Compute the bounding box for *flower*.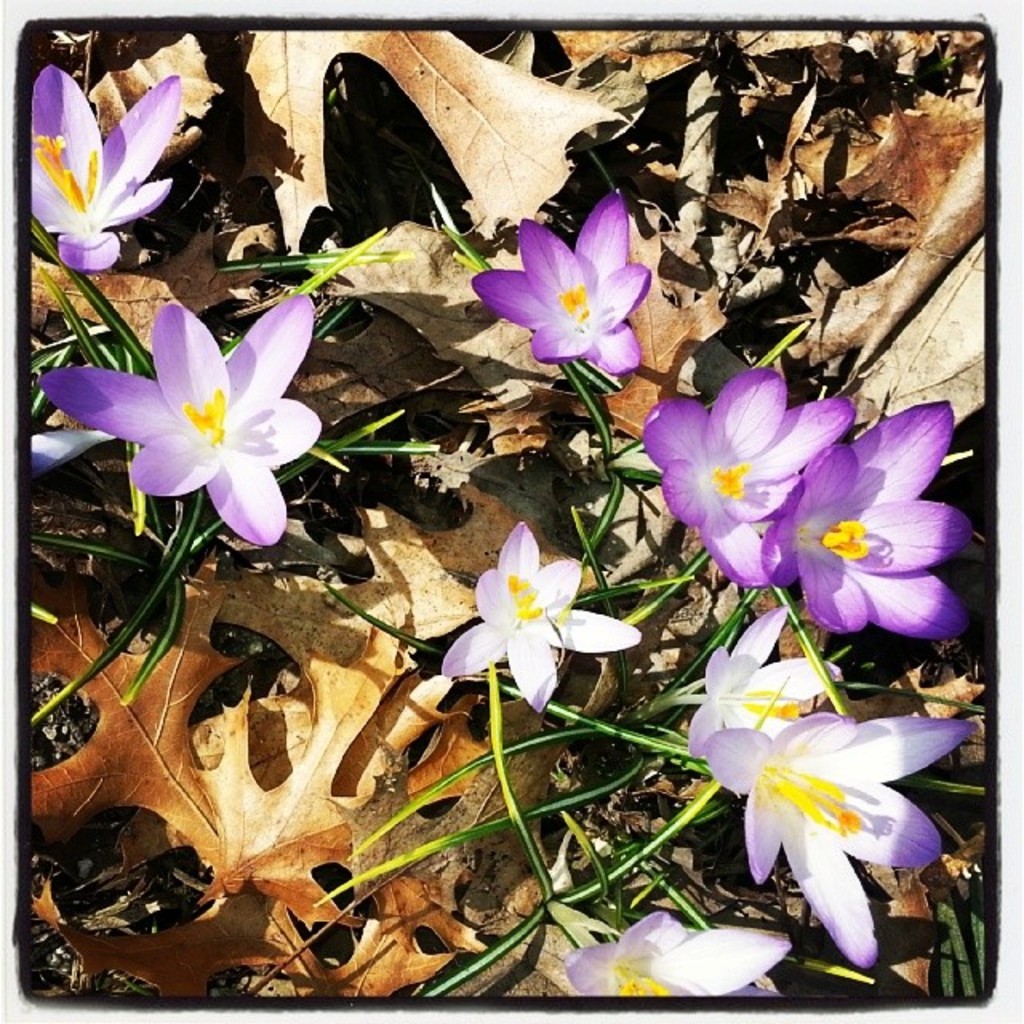
crop(467, 187, 659, 378).
